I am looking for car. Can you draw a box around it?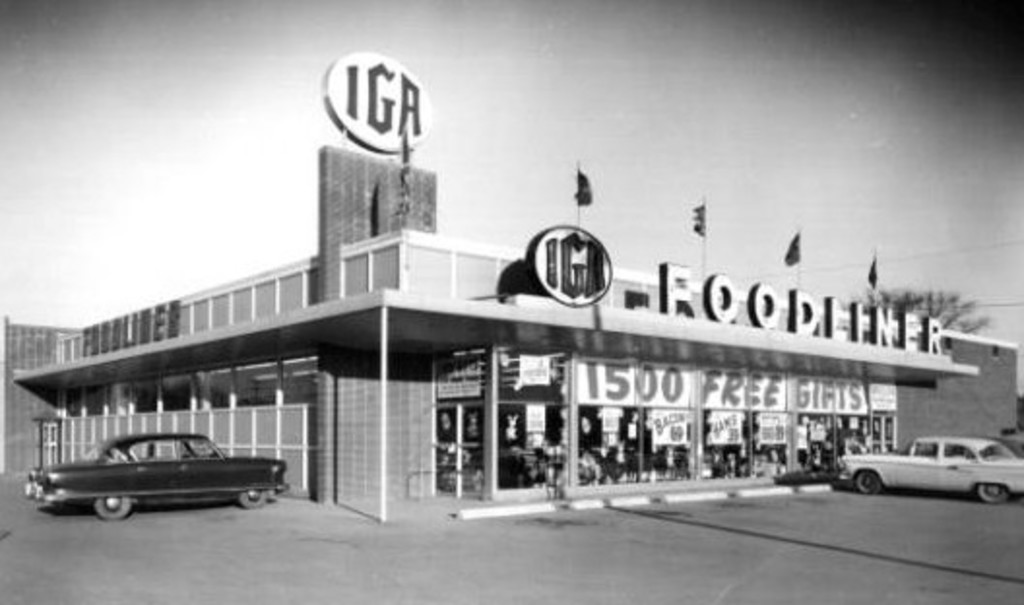
Sure, the bounding box is detection(838, 432, 1022, 504).
